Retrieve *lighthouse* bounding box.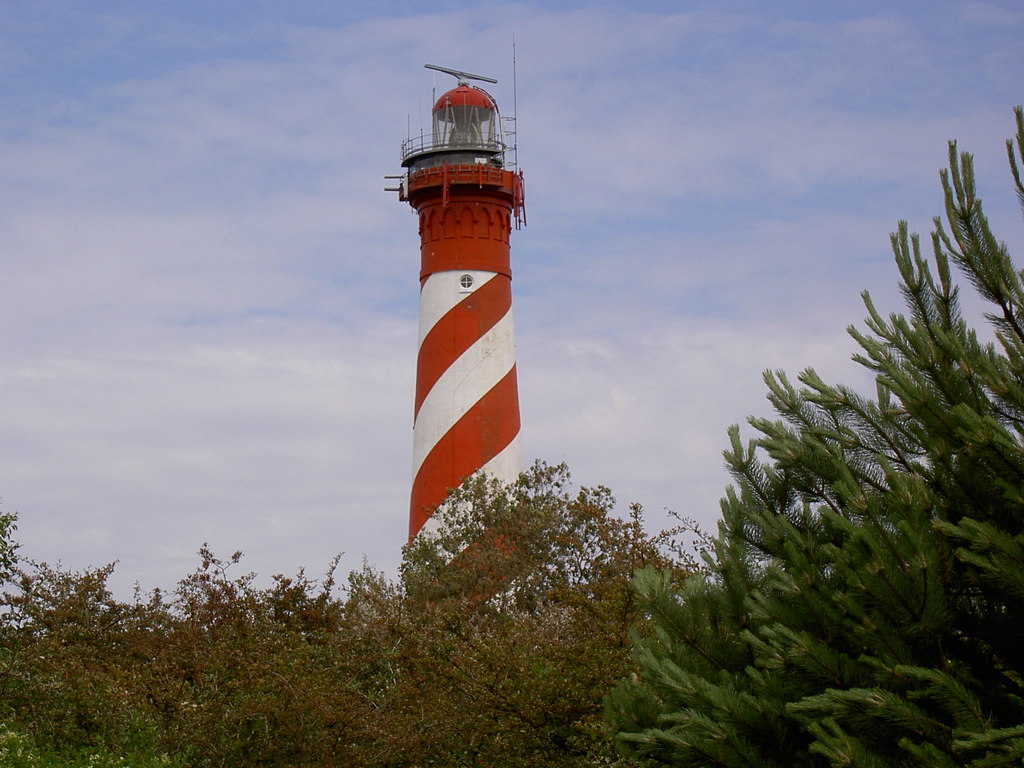
Bounding box: <region>378, 66, 549, 573</region>.
